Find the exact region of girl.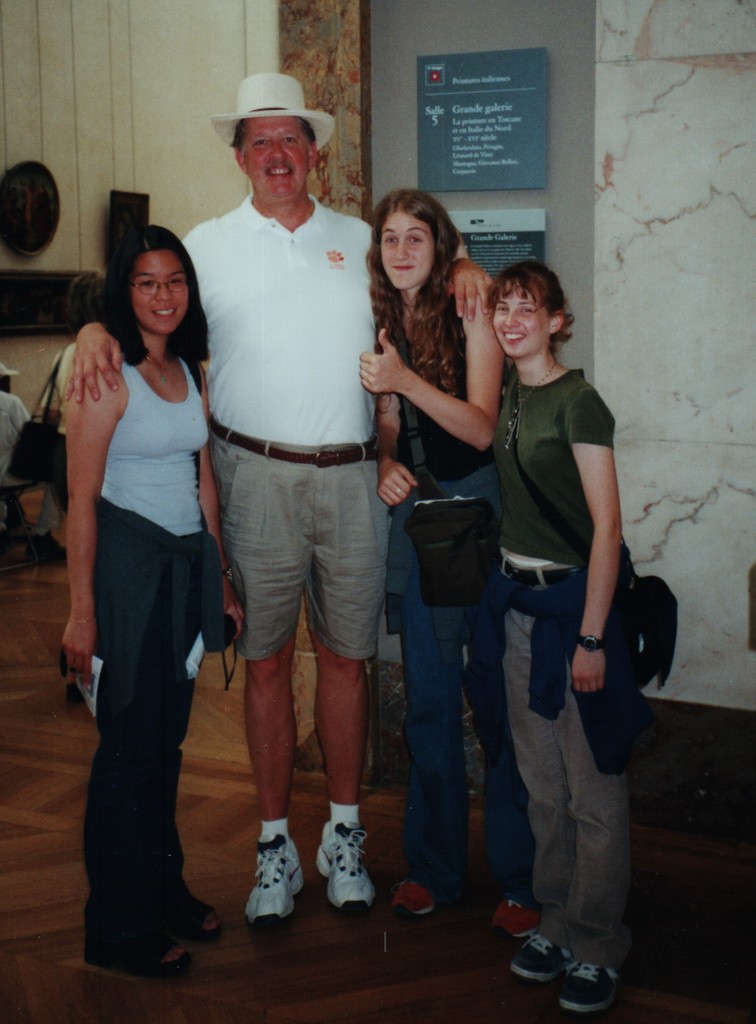
Exact region: bbox=(360, 186, 538, 937).
